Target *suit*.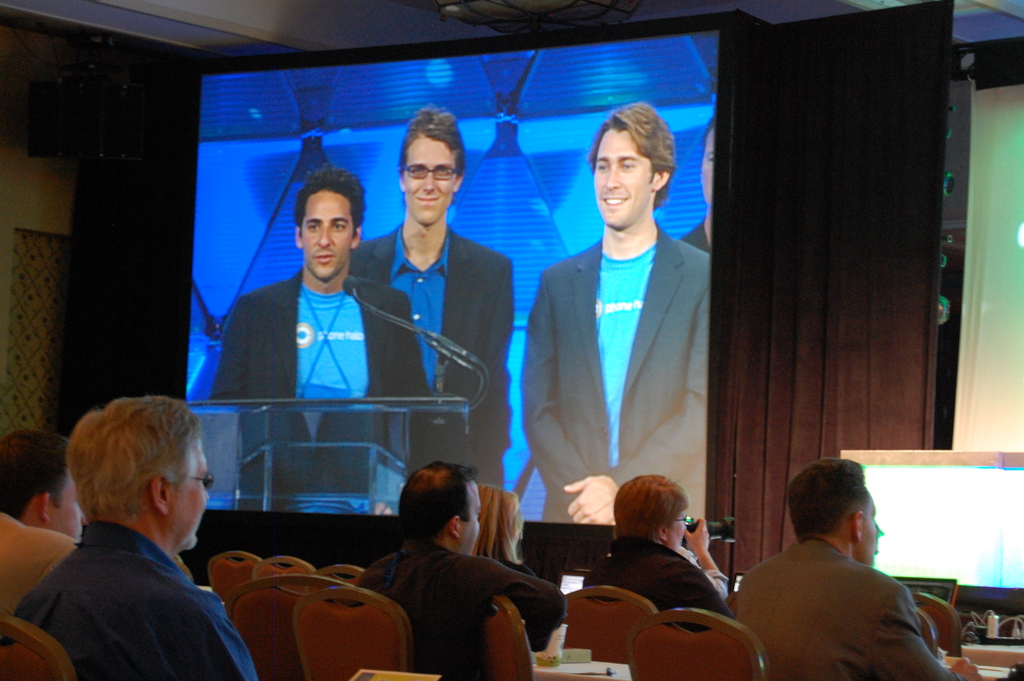
Target region: left=353, top=224, right=518, bottom=490.
